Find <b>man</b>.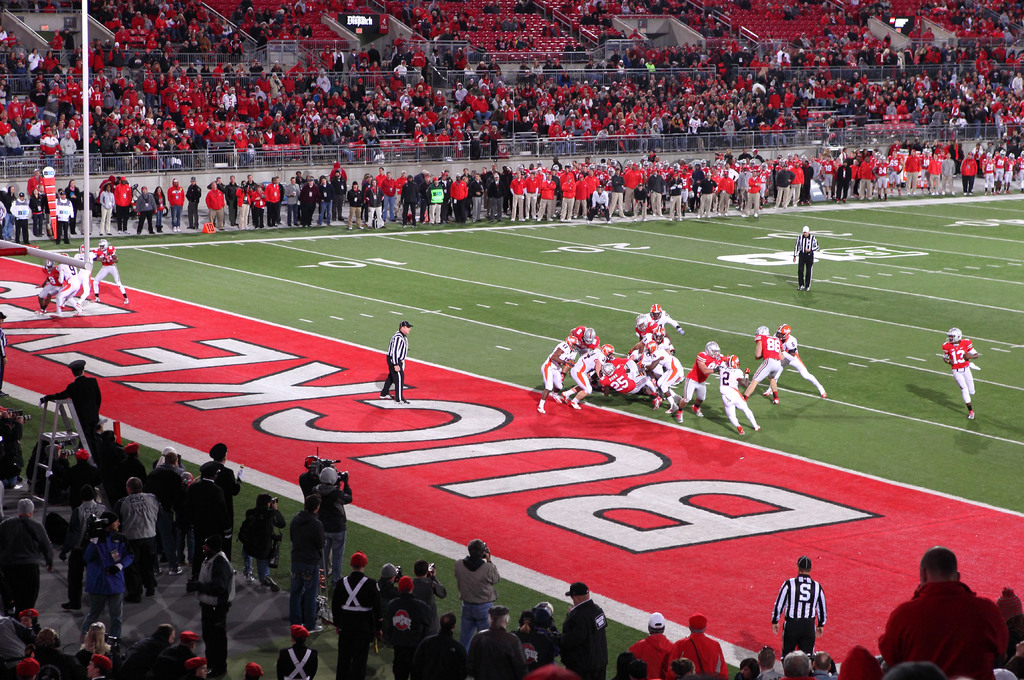
888/552/1019/679.
